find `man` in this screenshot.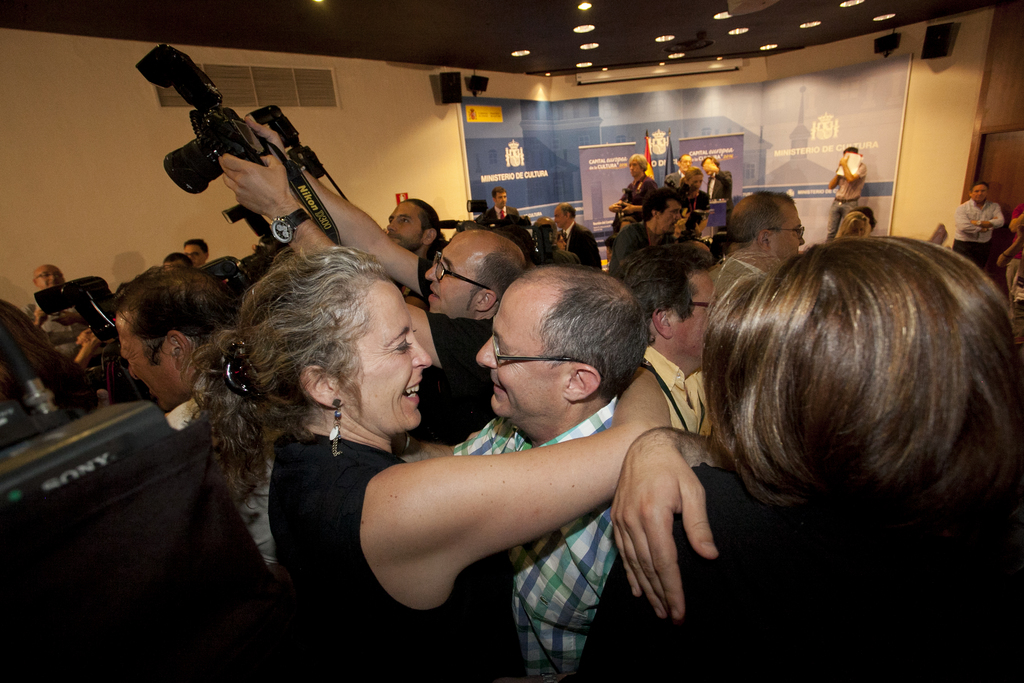
The bounding box for `man` is l=1004, t=207, r=1023, b=303.
